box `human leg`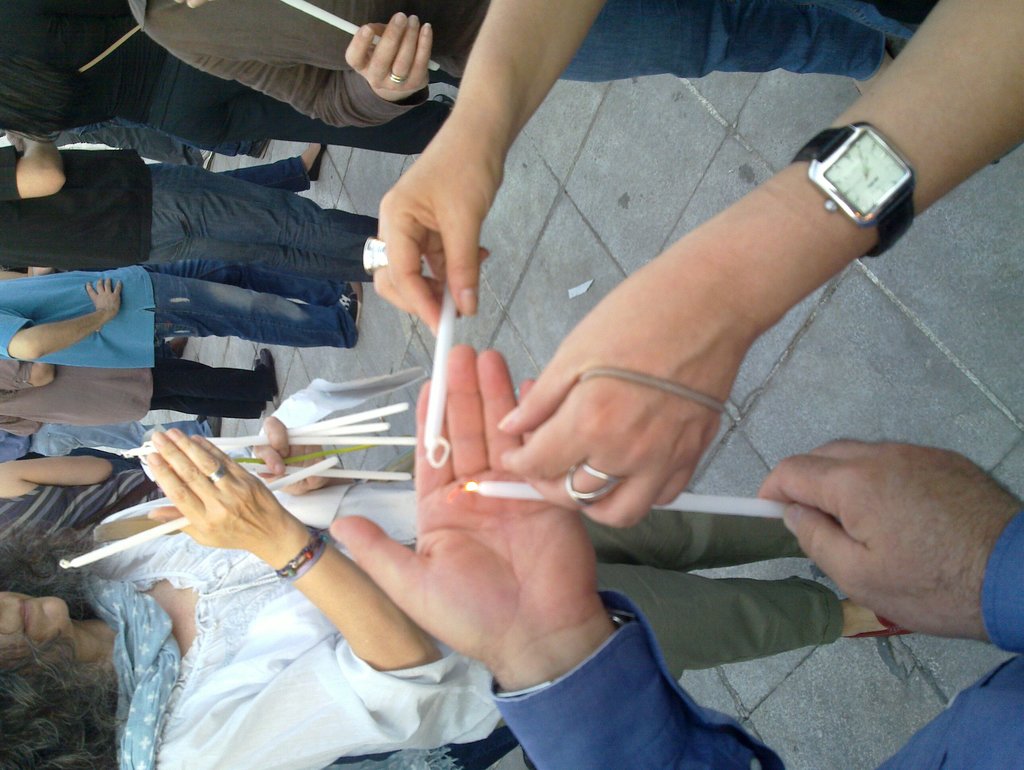
l=146, t=265, r=355, b=304
